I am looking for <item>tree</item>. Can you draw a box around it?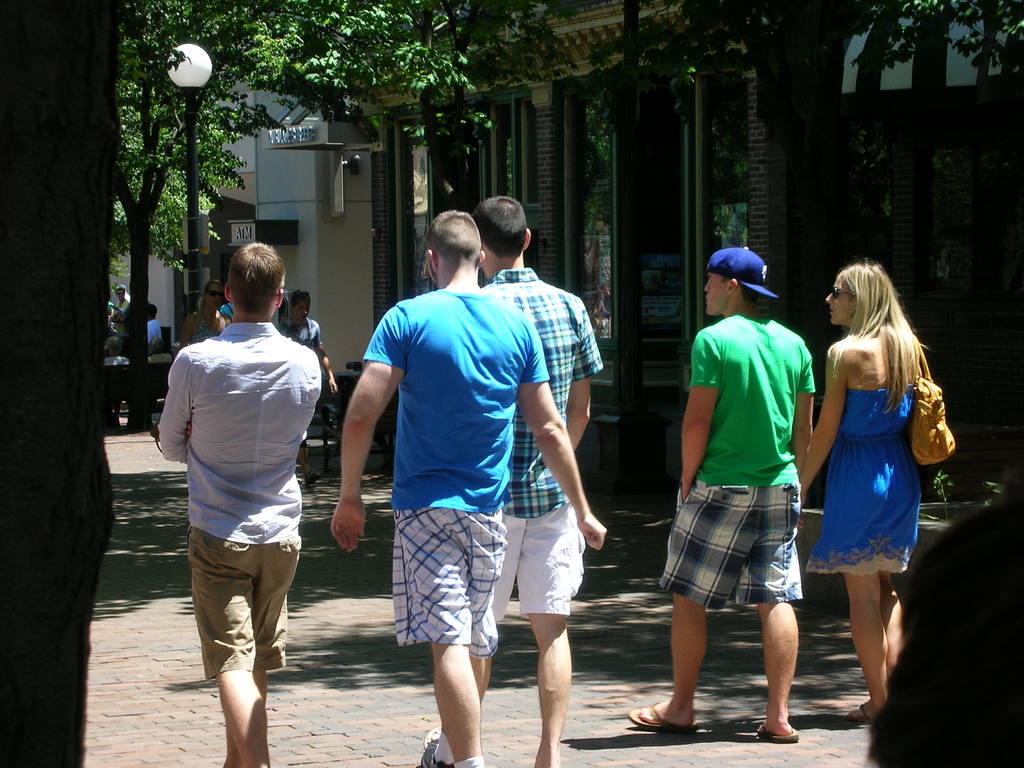
Sure, the bounding box is {"left": 490, "top": 0, "right": 1023, "bottom": 373}.
